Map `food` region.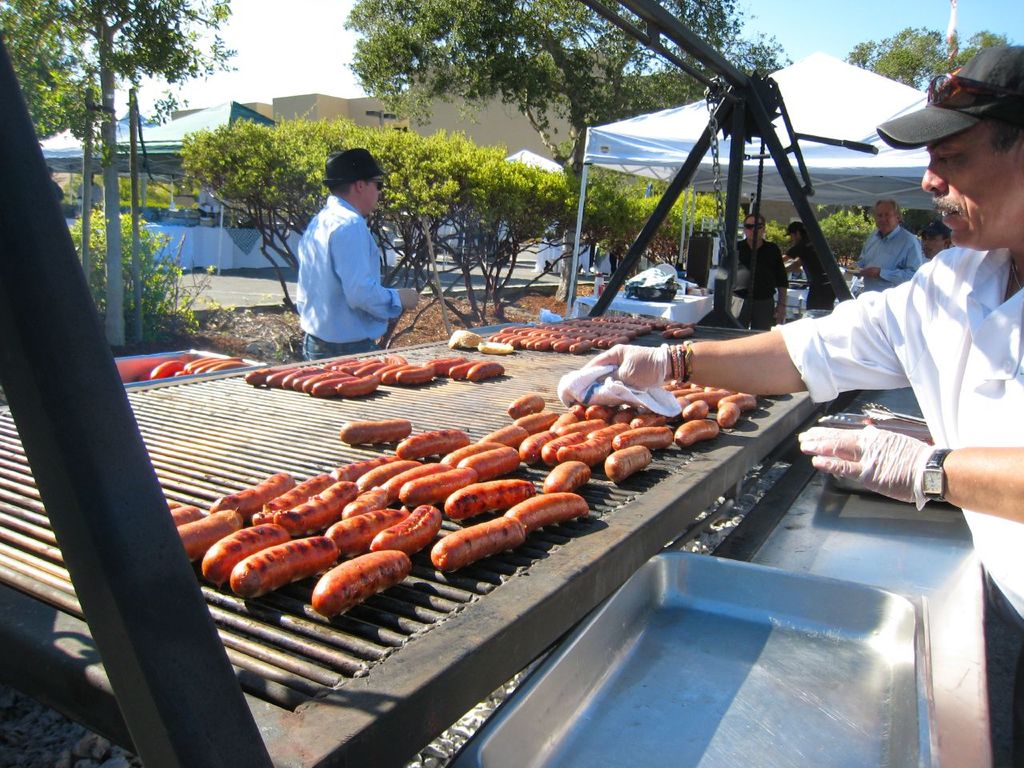
Mapped to x1=548, y1=410, x2=578, y2=432.
